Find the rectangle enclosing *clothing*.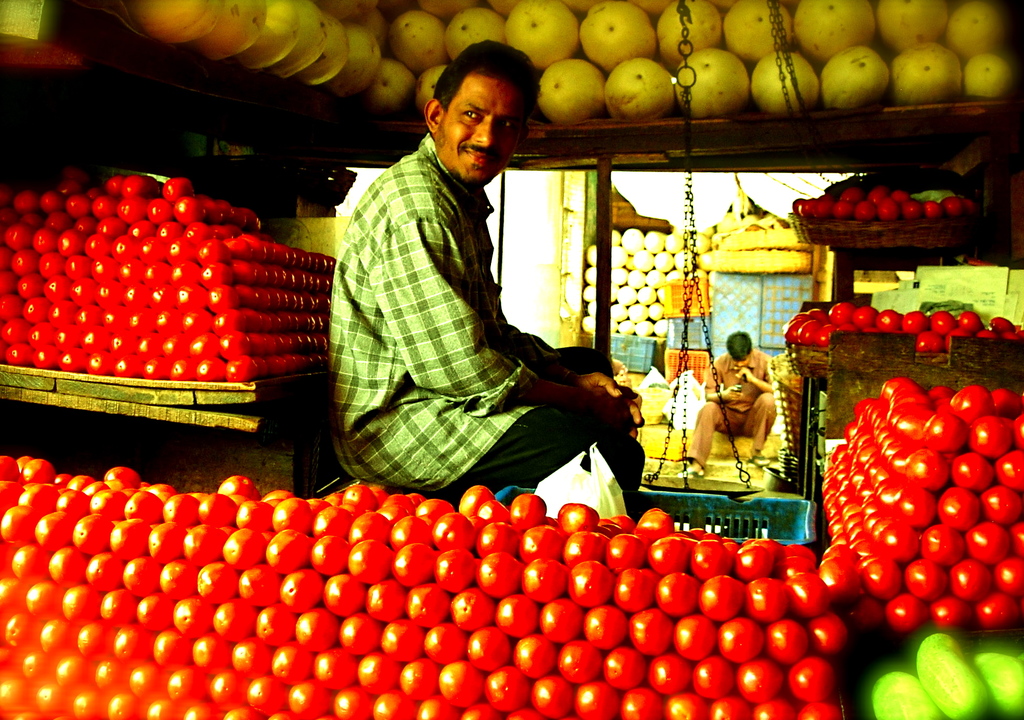
[x1=680, y1=350, x2=771, y2=459].
